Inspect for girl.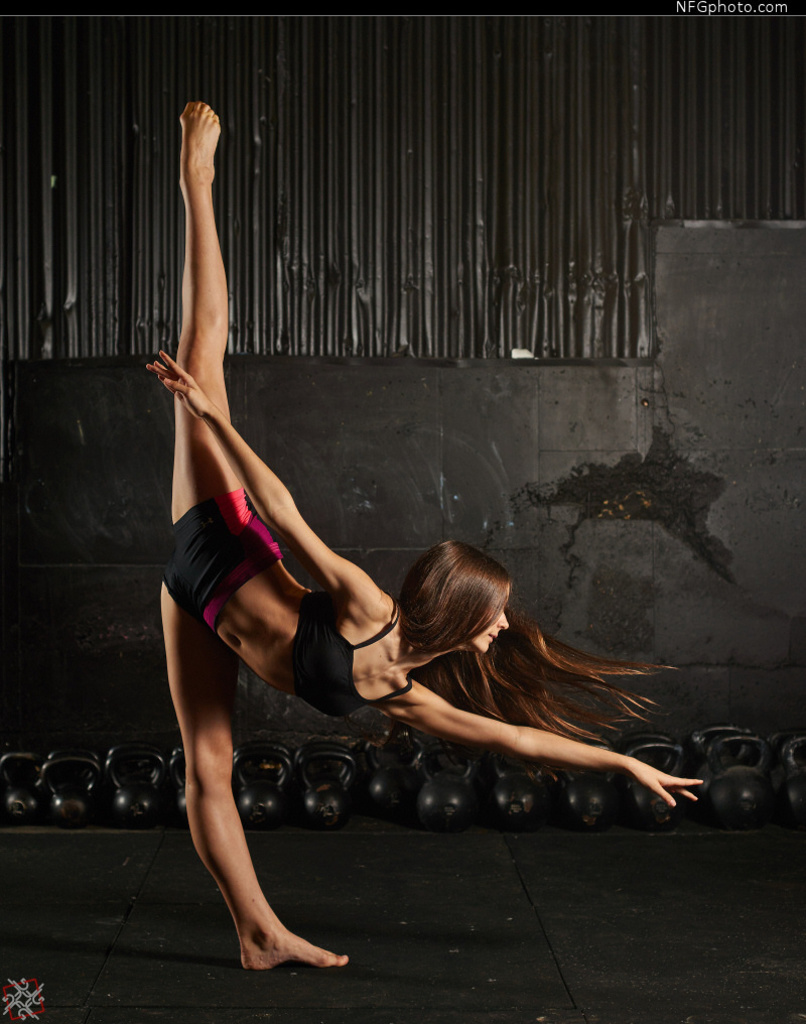
Inspection: x1=143 y1=99 x2=700 y2=973.
